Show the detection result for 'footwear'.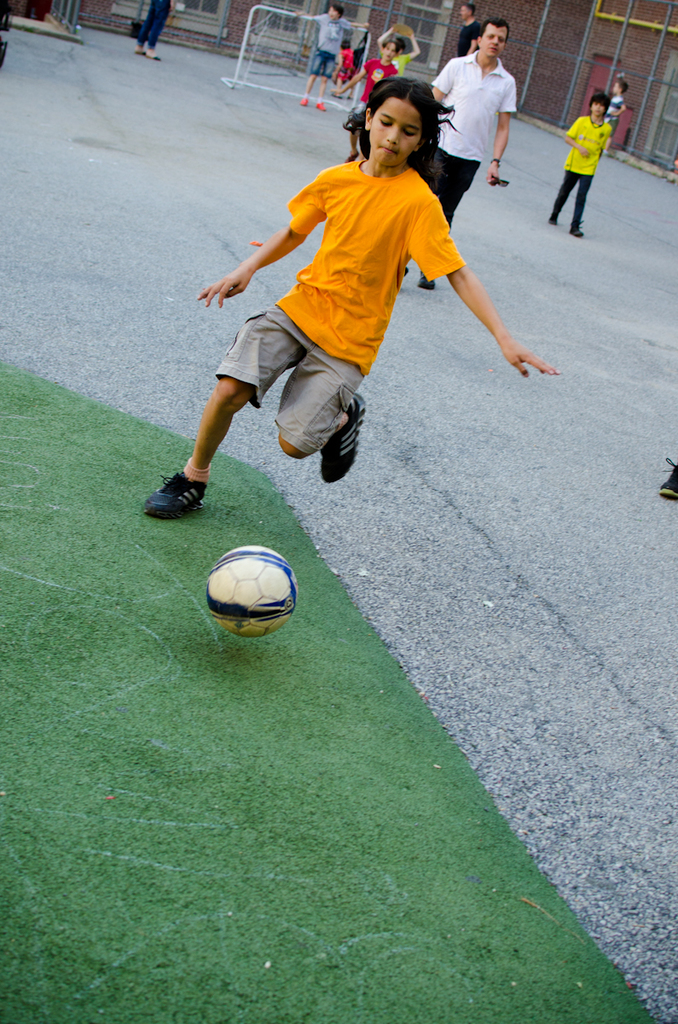
142 463 215 521.
